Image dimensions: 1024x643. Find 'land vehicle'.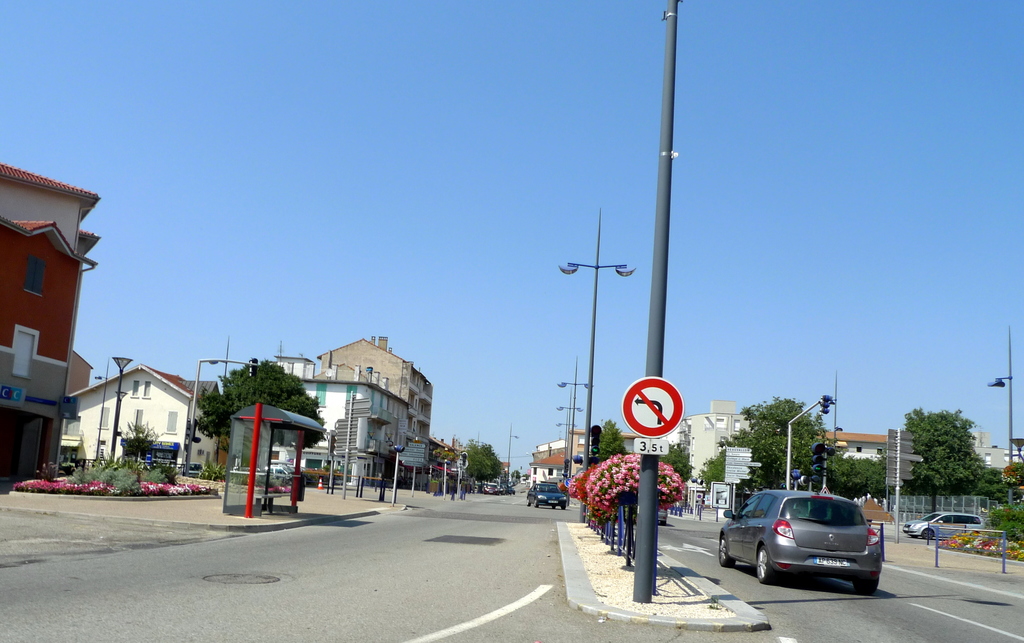
locate(480, 481, 497, 497).
